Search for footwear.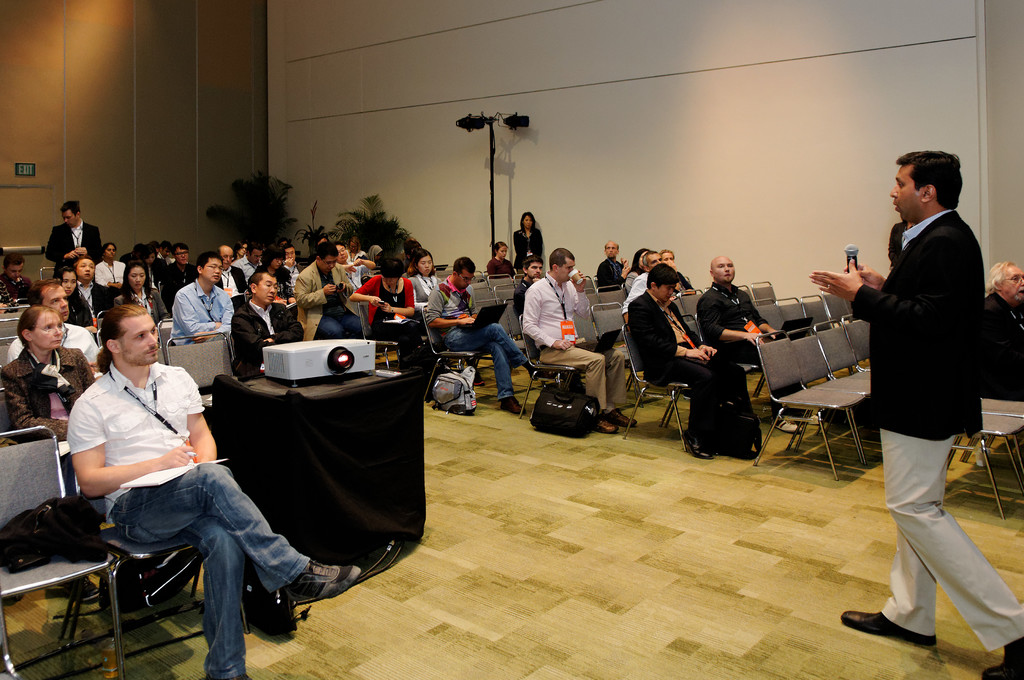
Found at box=[600, 417, 621, 433].
